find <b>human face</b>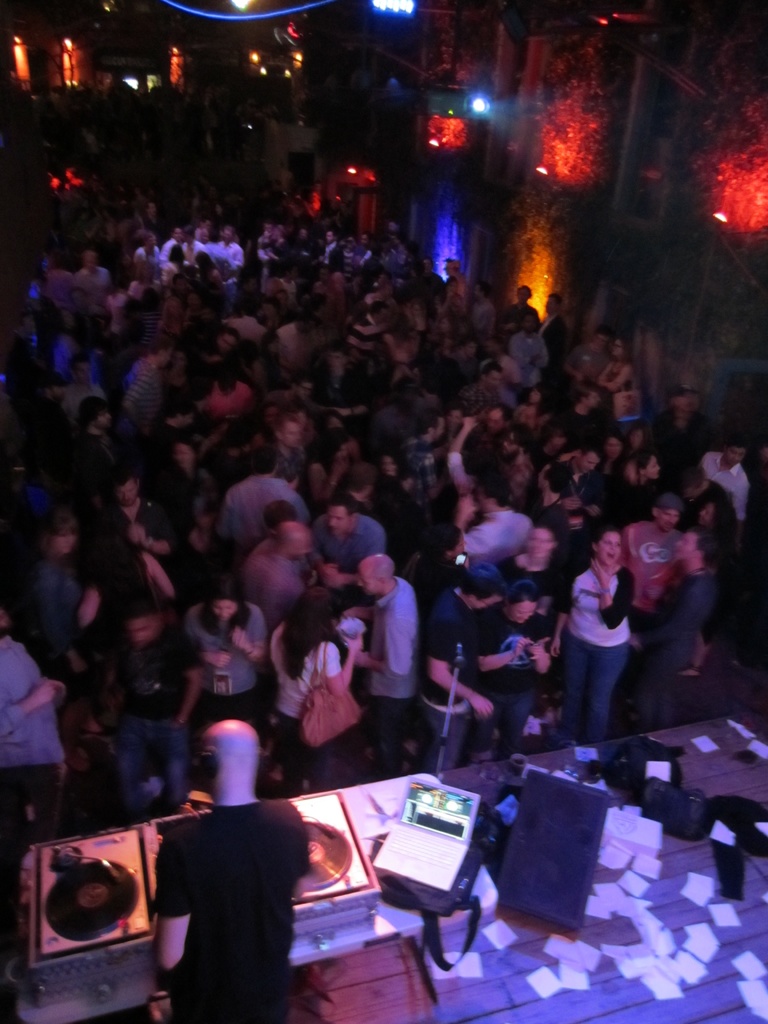
381, 456, 396, 475
